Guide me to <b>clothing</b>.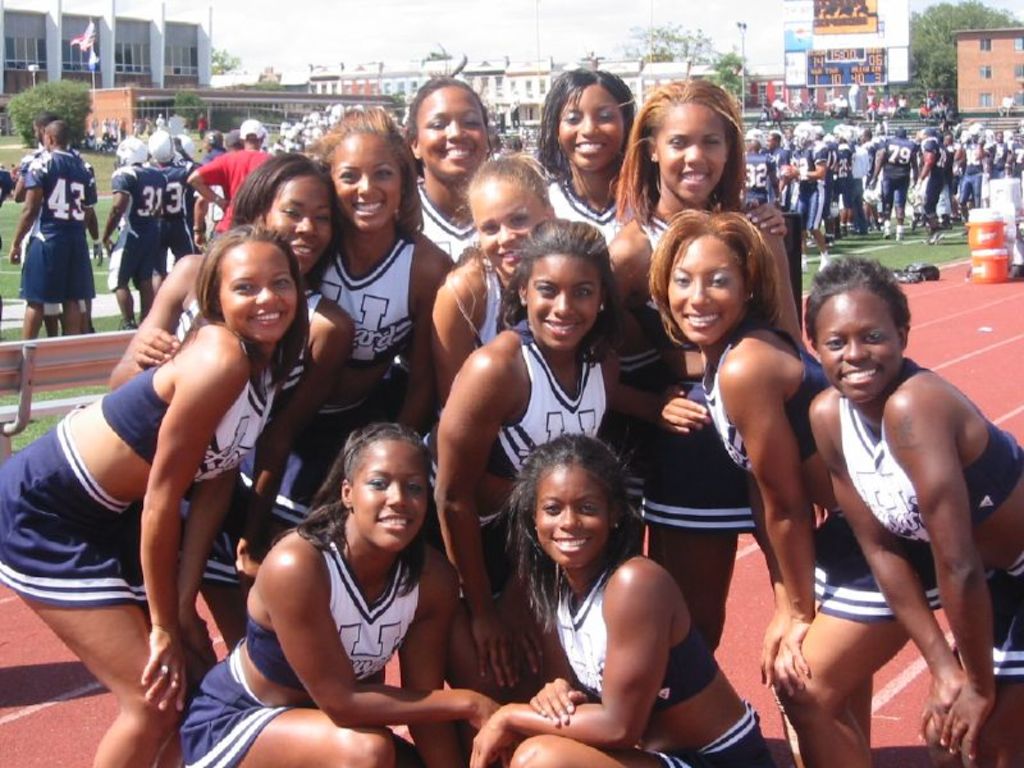
Guidance: box(428, 315, 618, 494).
